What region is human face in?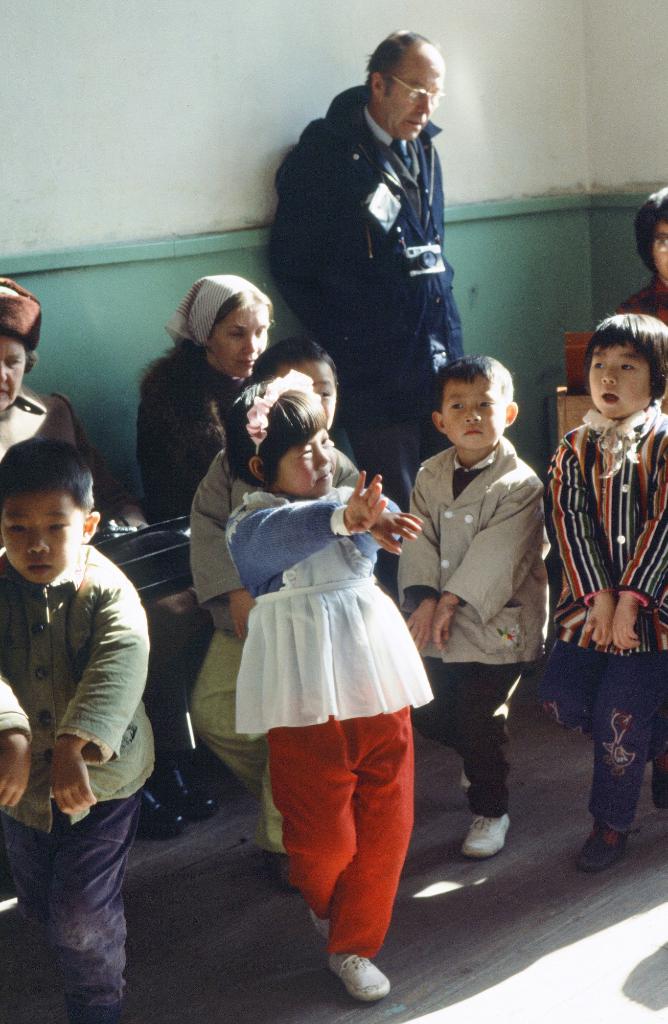
275, 430, 331, 498.
